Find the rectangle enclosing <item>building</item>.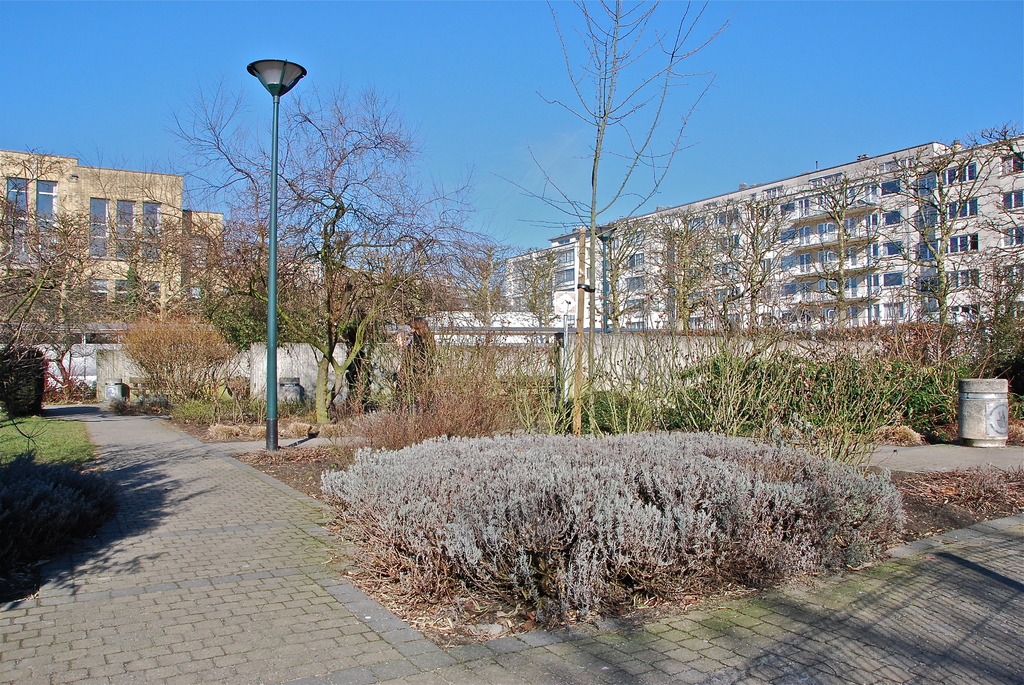
[x1=508, y1=139, x2=1023, y2=324].
